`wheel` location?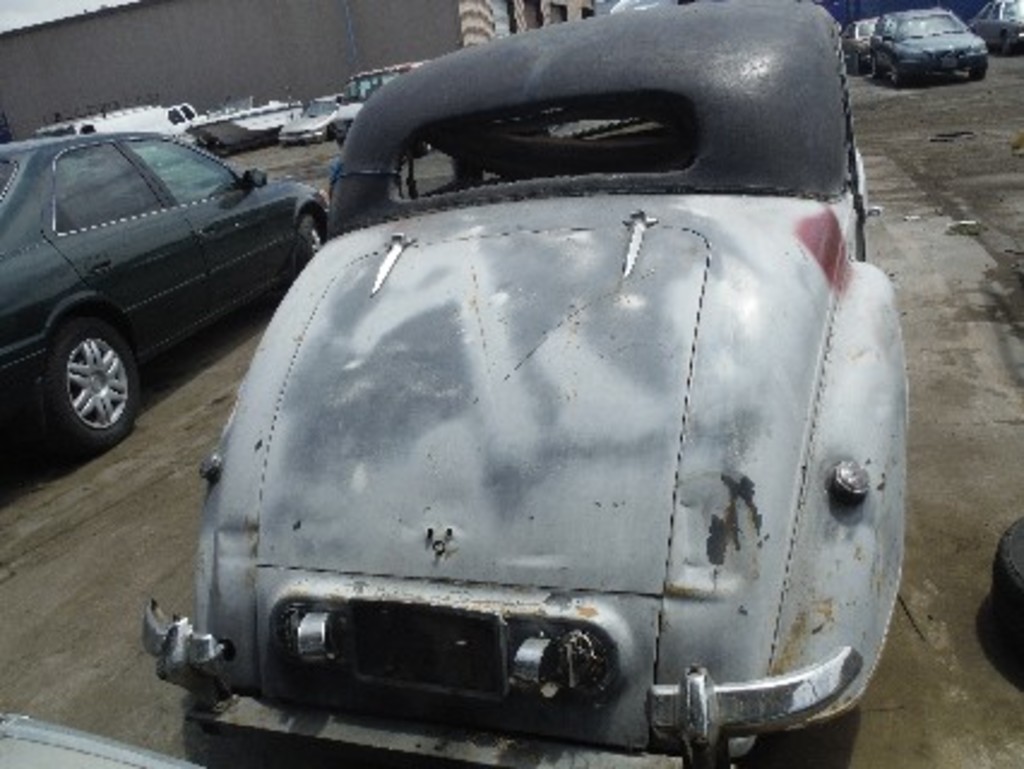
[889, 67, 904, 89]
